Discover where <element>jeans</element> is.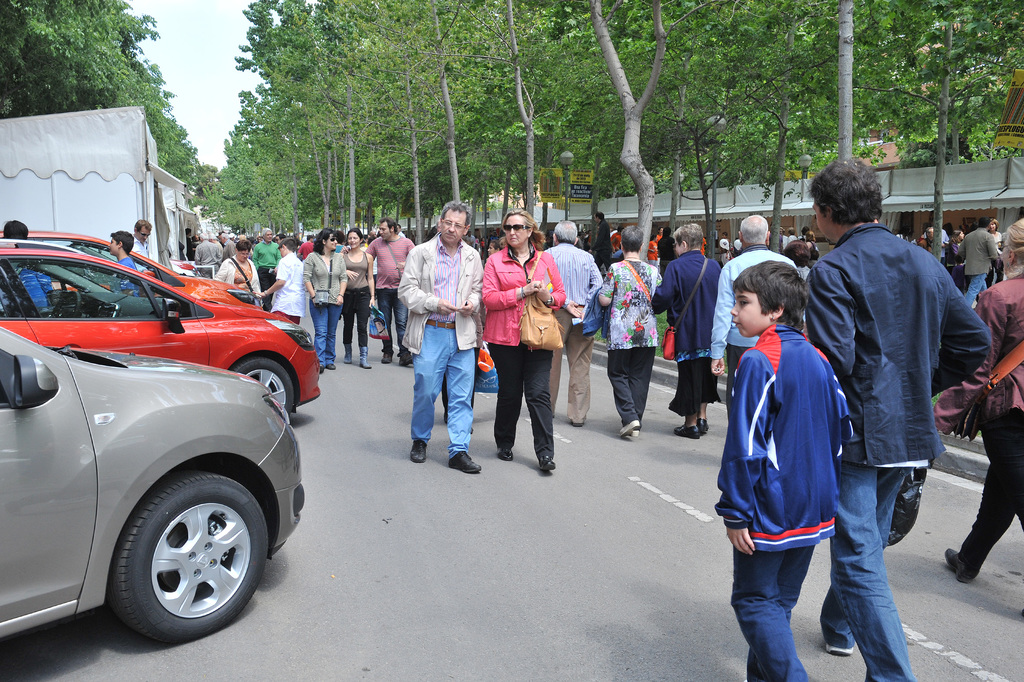
Discovered at region(374, 292, 404, 354).
